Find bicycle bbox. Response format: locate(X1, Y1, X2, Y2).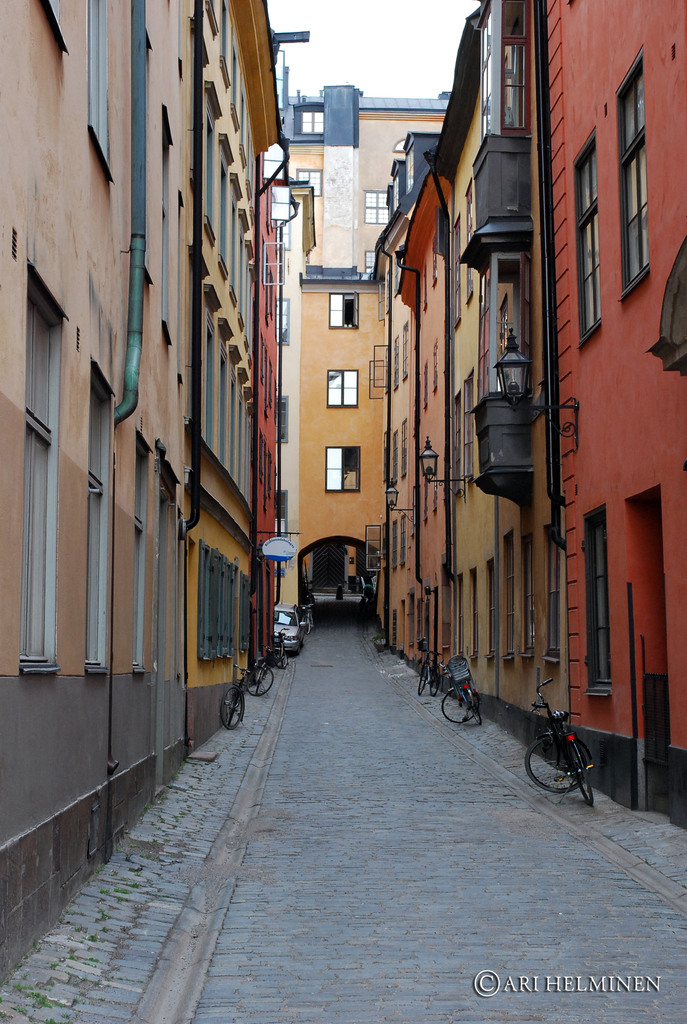
locate(439, 658, 479, 726).
